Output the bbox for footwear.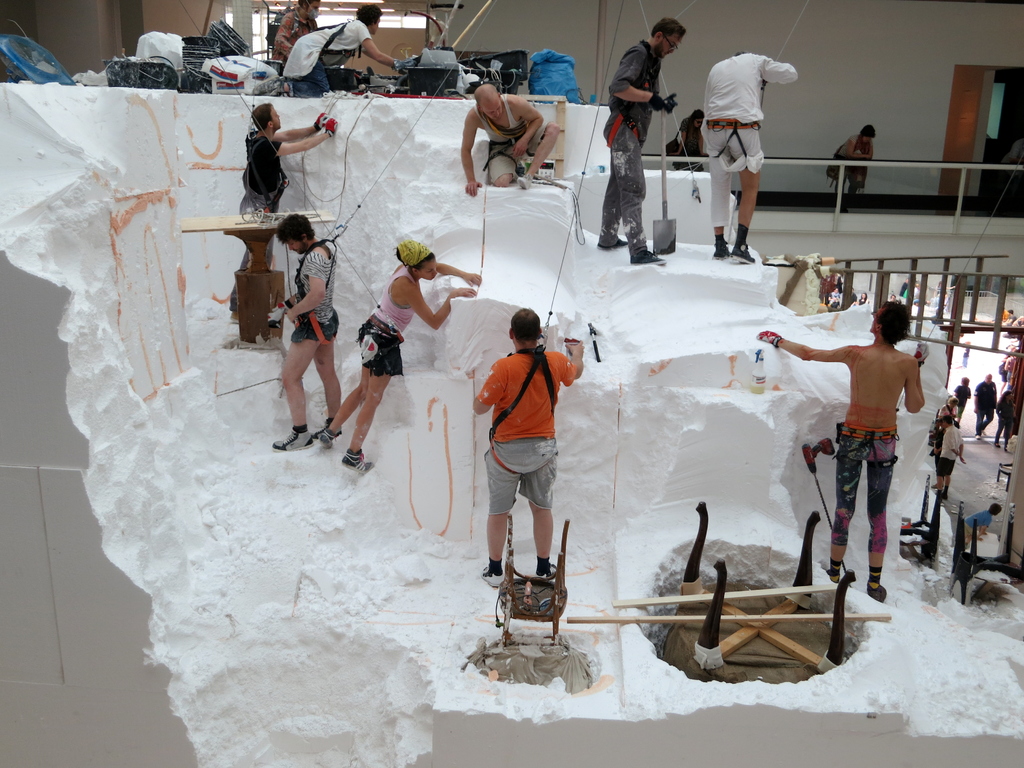
bbox=[312, 432, 333, 447].
